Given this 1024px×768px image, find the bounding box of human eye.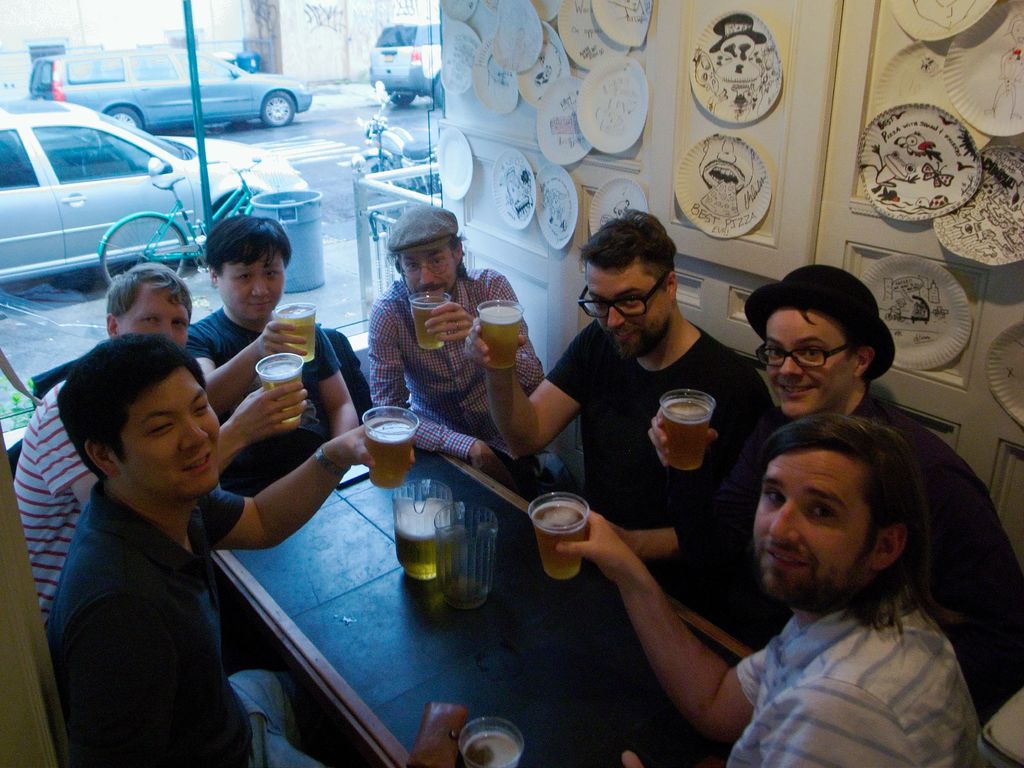
{"x1": 812, "y1": 499, "x2": 849, "y2": 526}.
